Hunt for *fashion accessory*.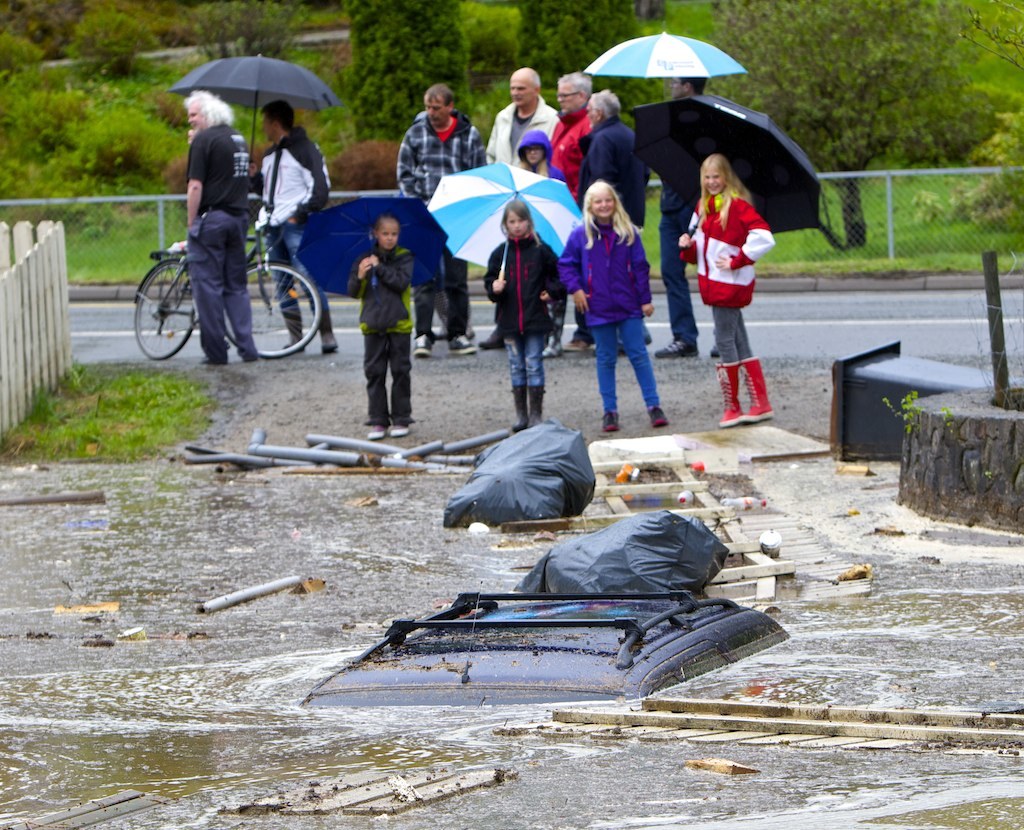
Hunted down at (394, 426, 407, 435).
